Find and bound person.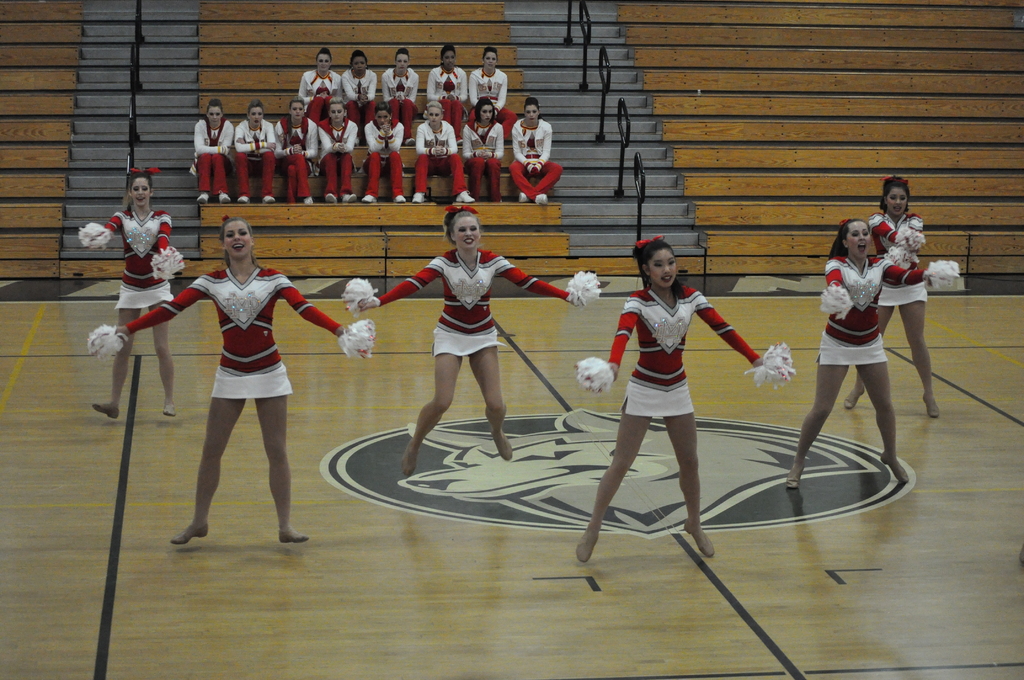
Bound: 299 49 343 124.
